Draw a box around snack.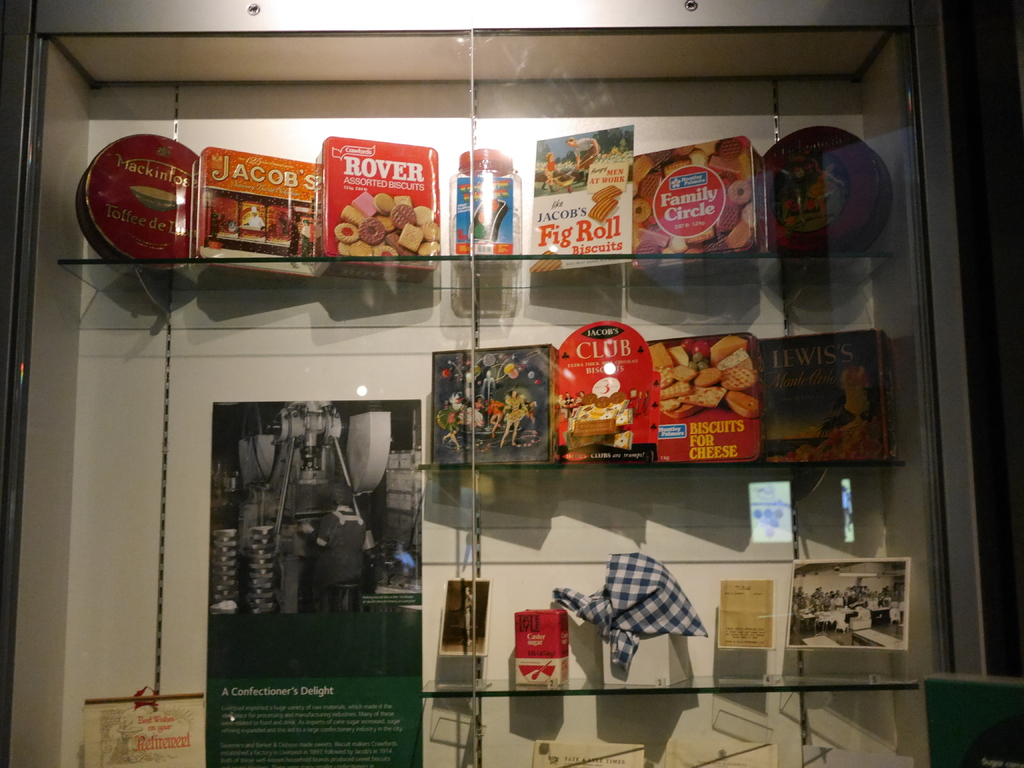
[529, 247, 562, 275].
